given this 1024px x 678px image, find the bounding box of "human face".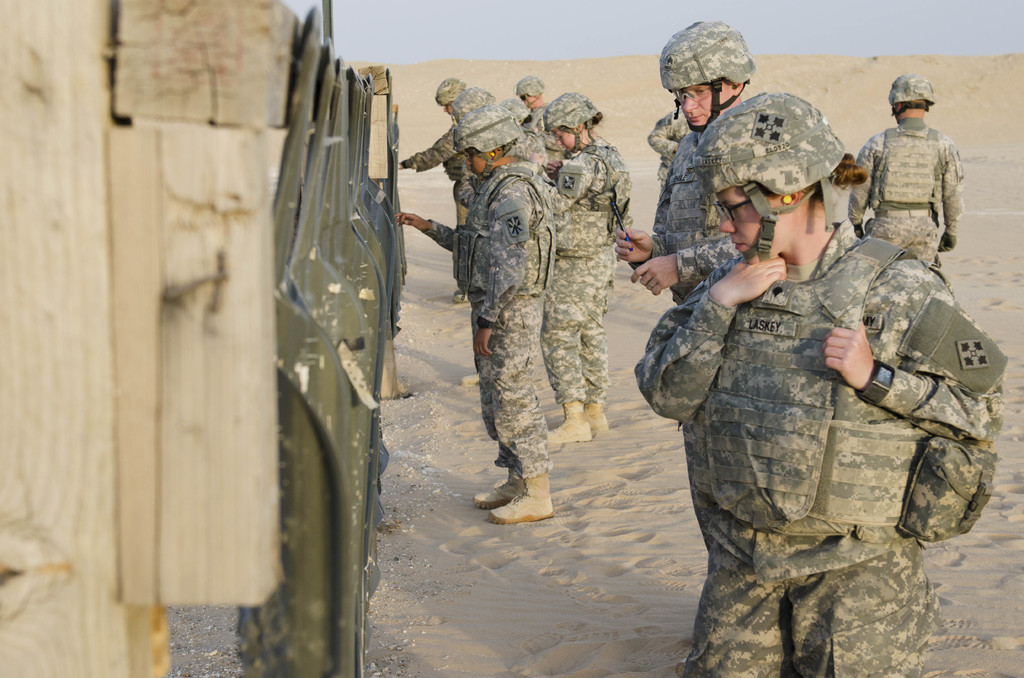
box(712, 187, 779, 257).
